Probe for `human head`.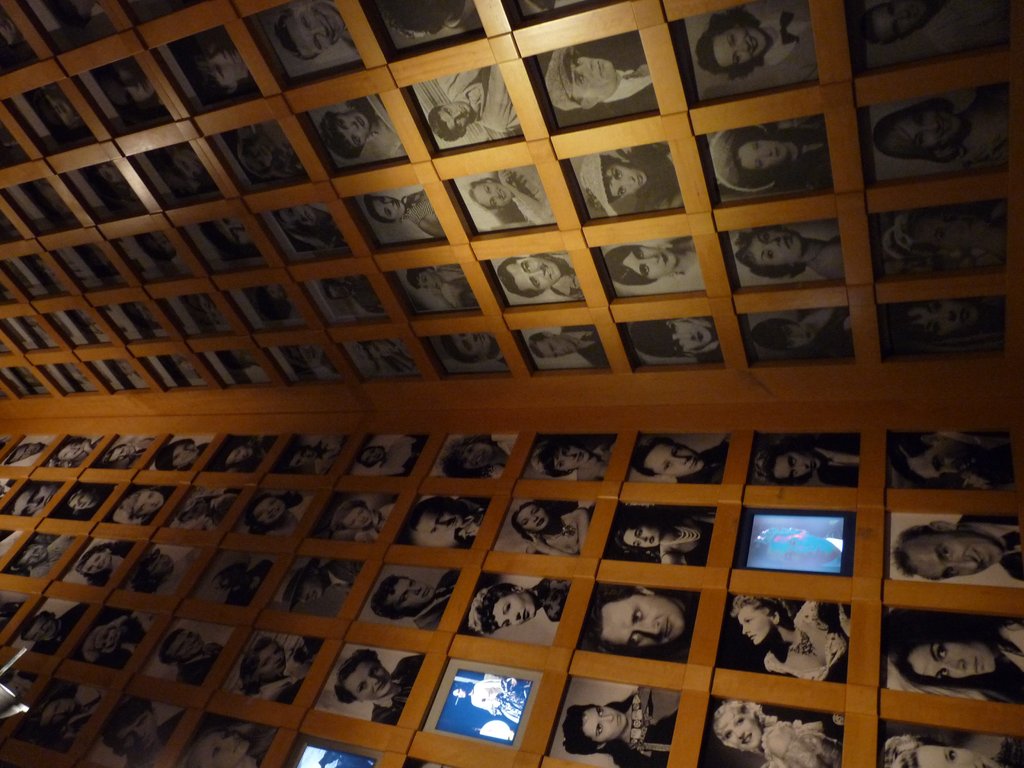
Probe result: [left=83, top=161, right=126, bottom=200].
